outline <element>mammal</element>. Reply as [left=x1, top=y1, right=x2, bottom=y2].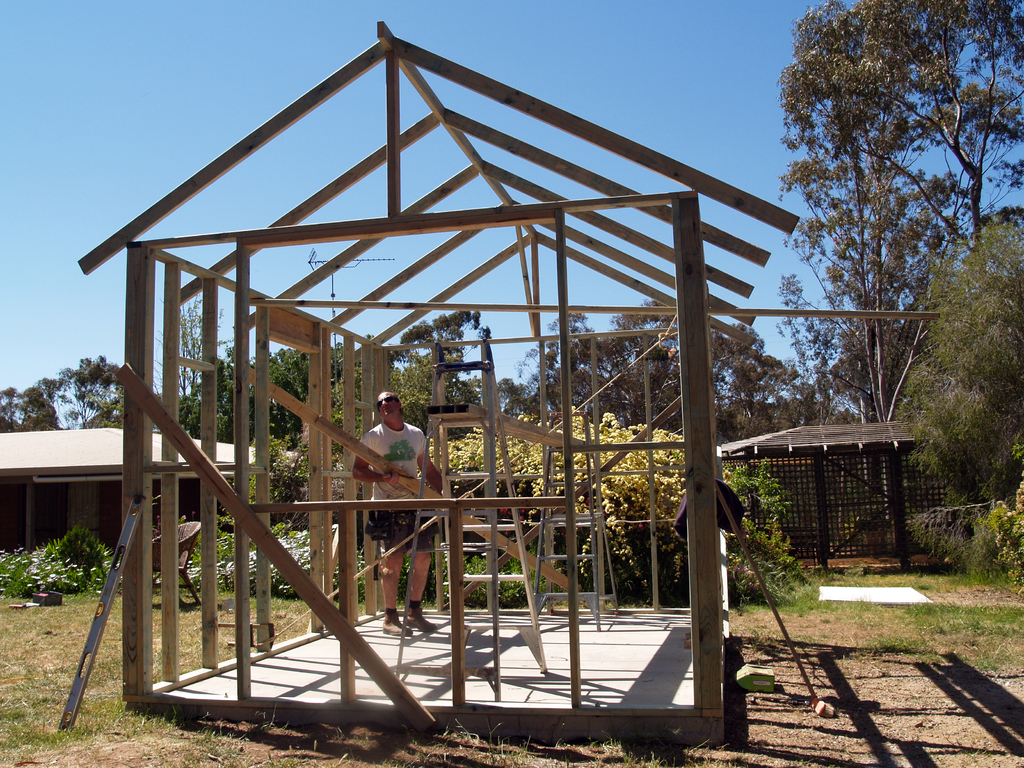
[left=353, top=391, right=444, bottom=637].
